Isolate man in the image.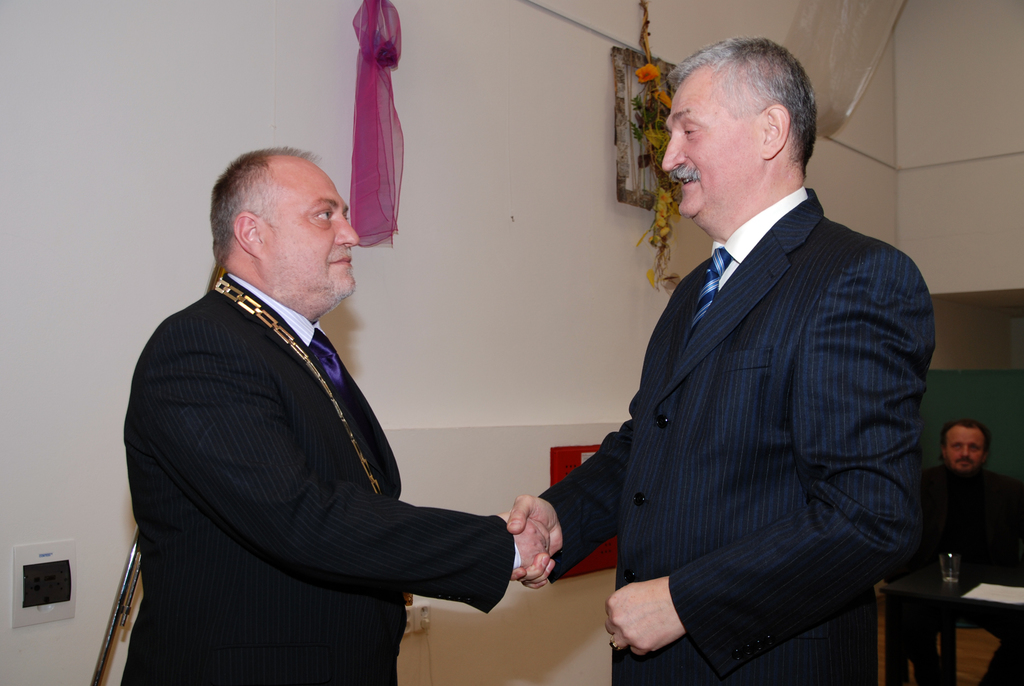
Isolated region: <region>913, 405, 1023, 603</region>.
